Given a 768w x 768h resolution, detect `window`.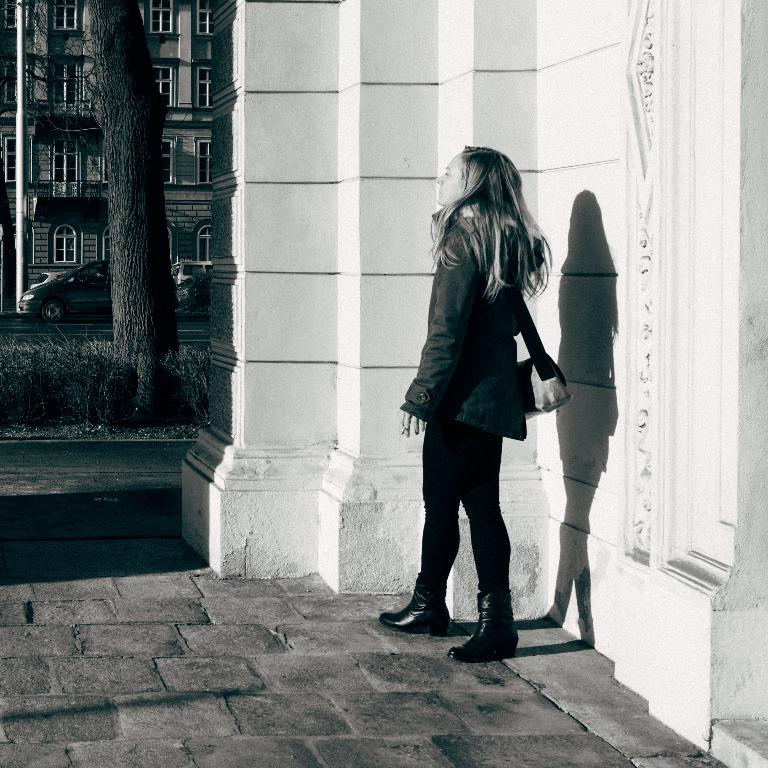
detection(0, 0, 23, 37).
